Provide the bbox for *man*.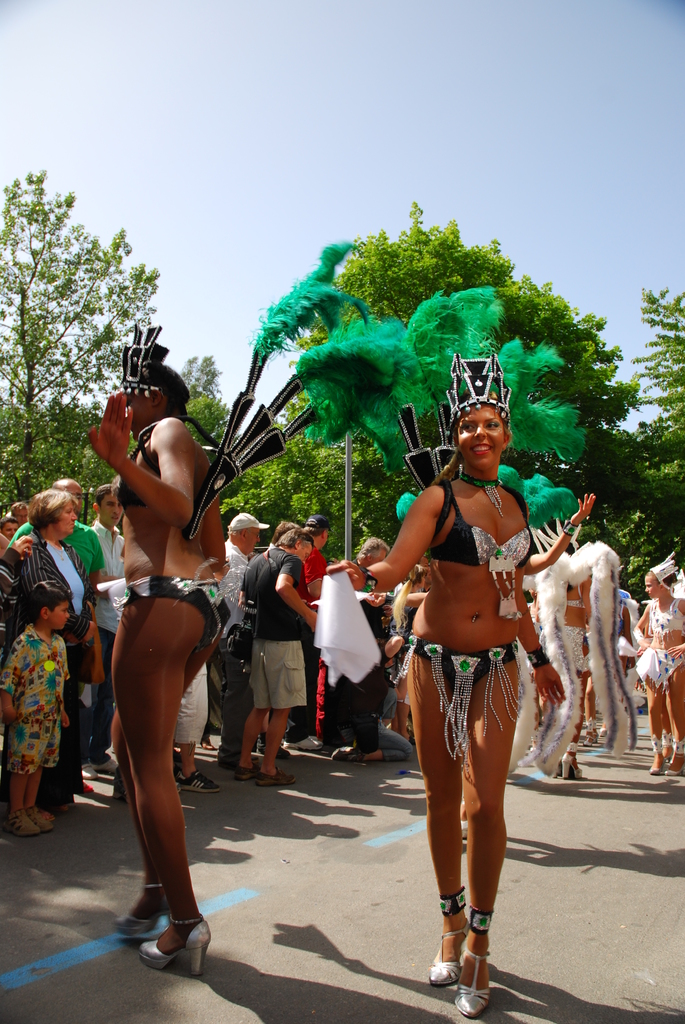
{"x1": 0, "y1": 514, "x2": 13, "y2": 533}.
